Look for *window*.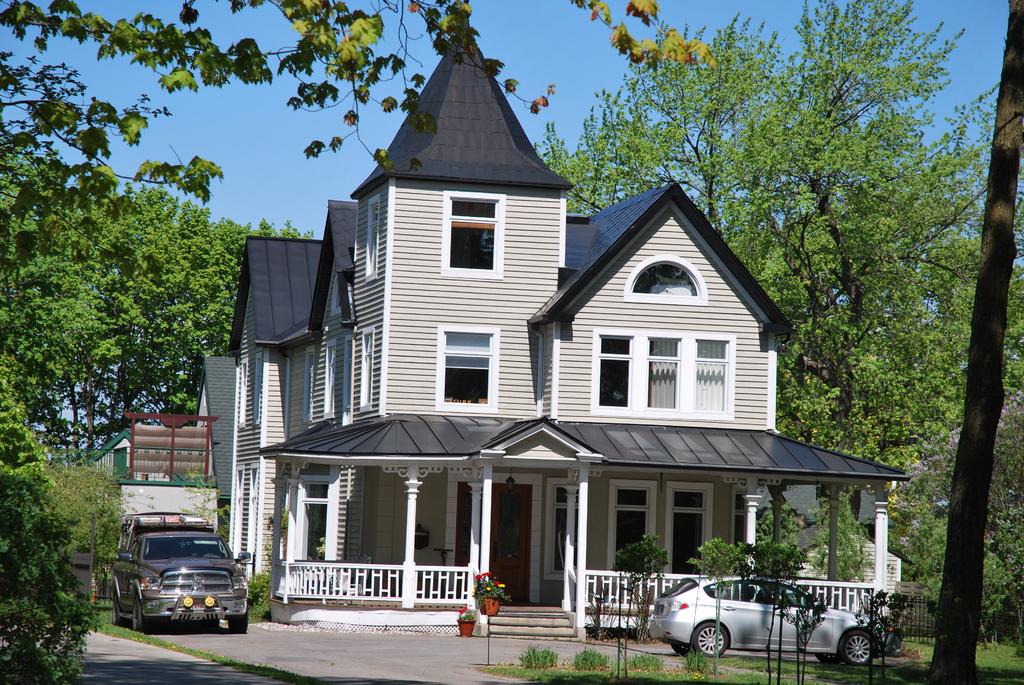
Found: 354,325,375,415.
